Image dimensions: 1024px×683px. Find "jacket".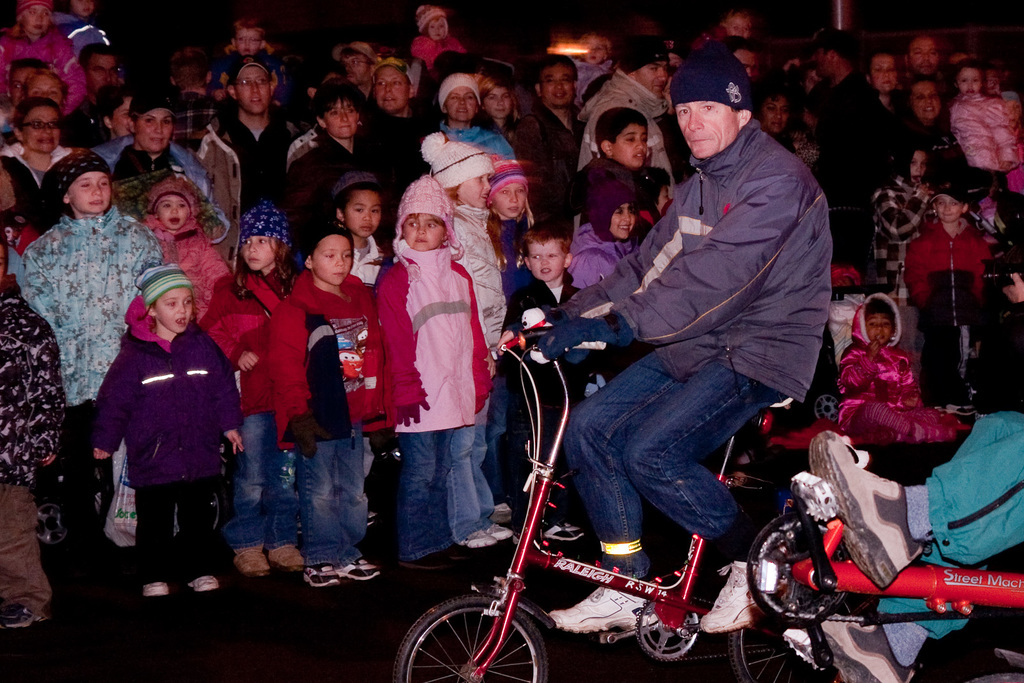
x1=949, y1=94, x2=1019, y2=168.
